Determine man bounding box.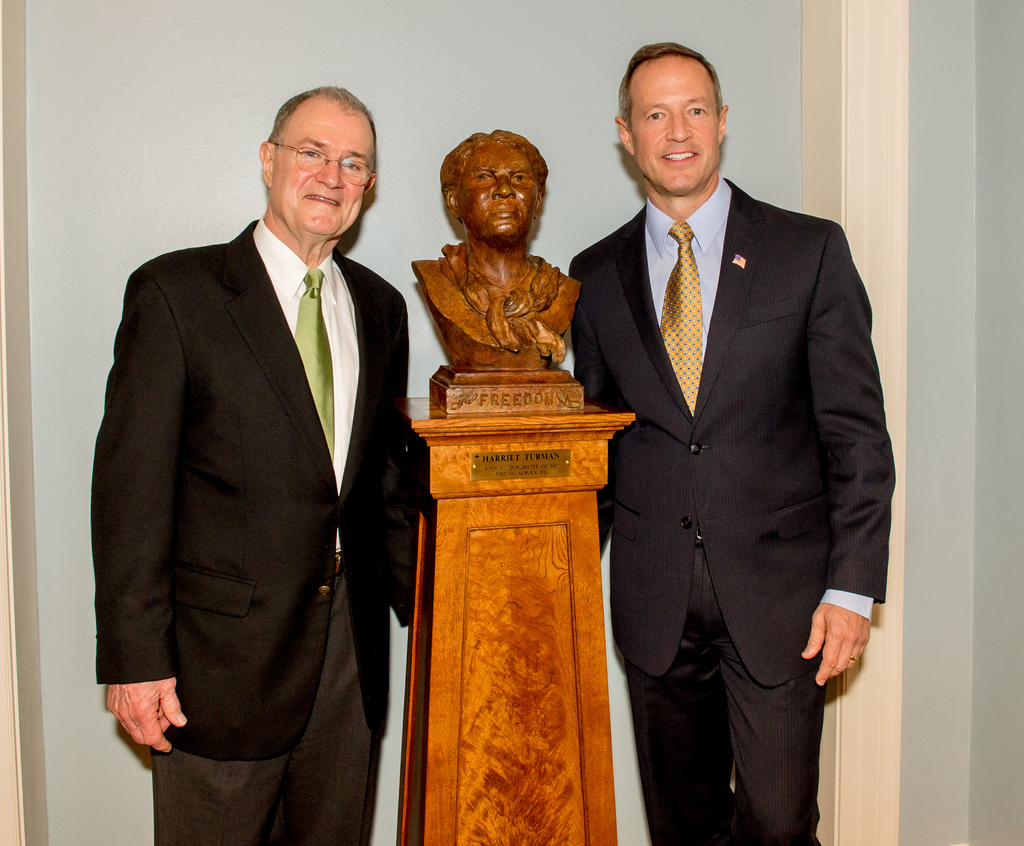
Determined: rect(87, 63, 434, 829).
